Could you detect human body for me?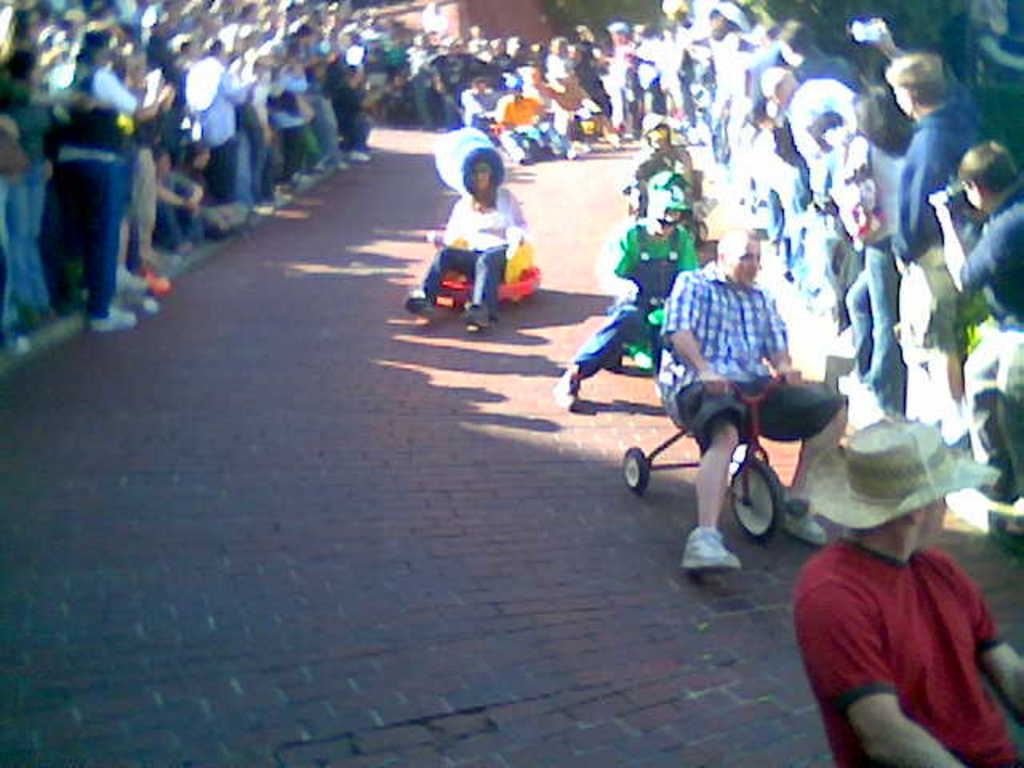
Detection result: bbox=[629, 142, 699, 211].
